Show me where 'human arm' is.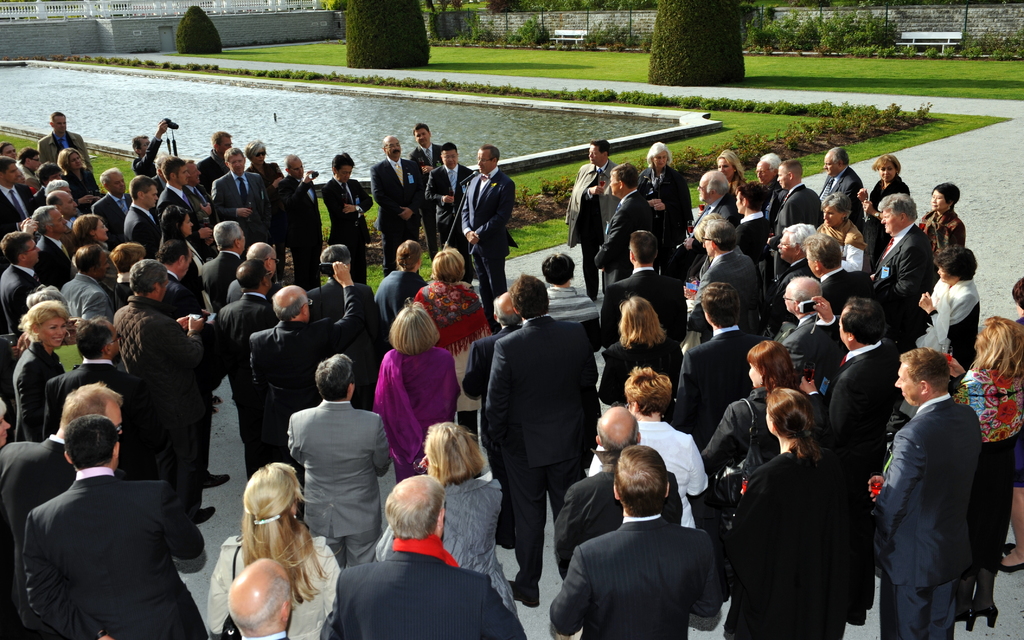
'human arm' is at box(459, 191, 477, 246).
